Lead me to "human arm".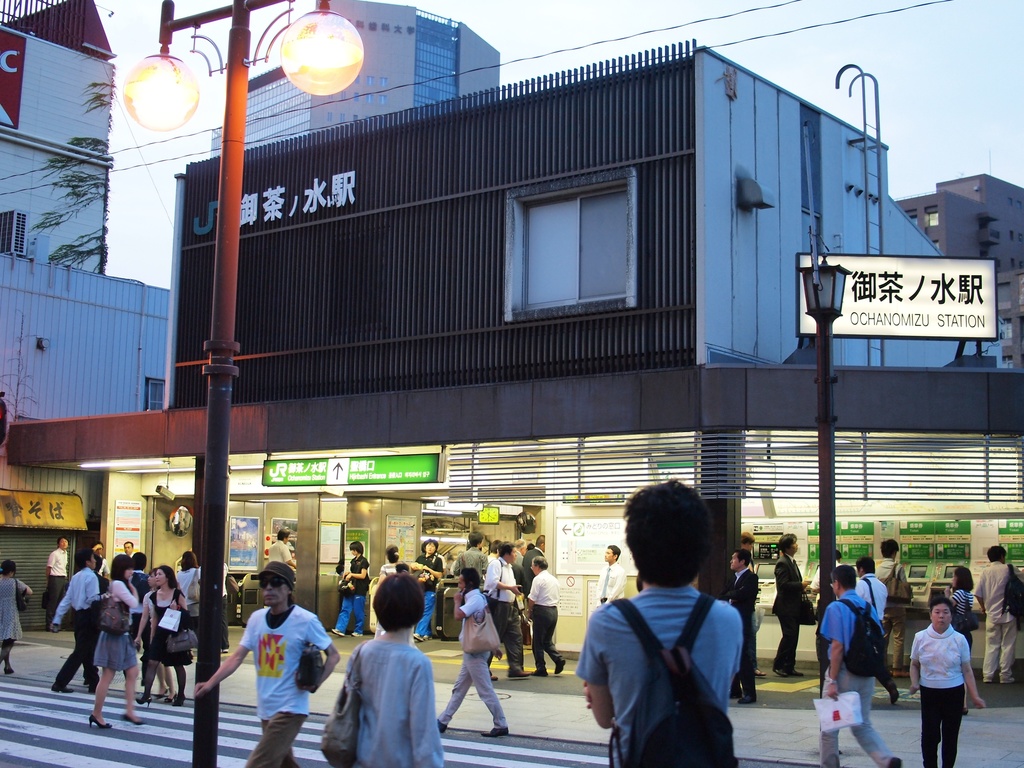
Lead to <box>348,559,369,580</box>.
